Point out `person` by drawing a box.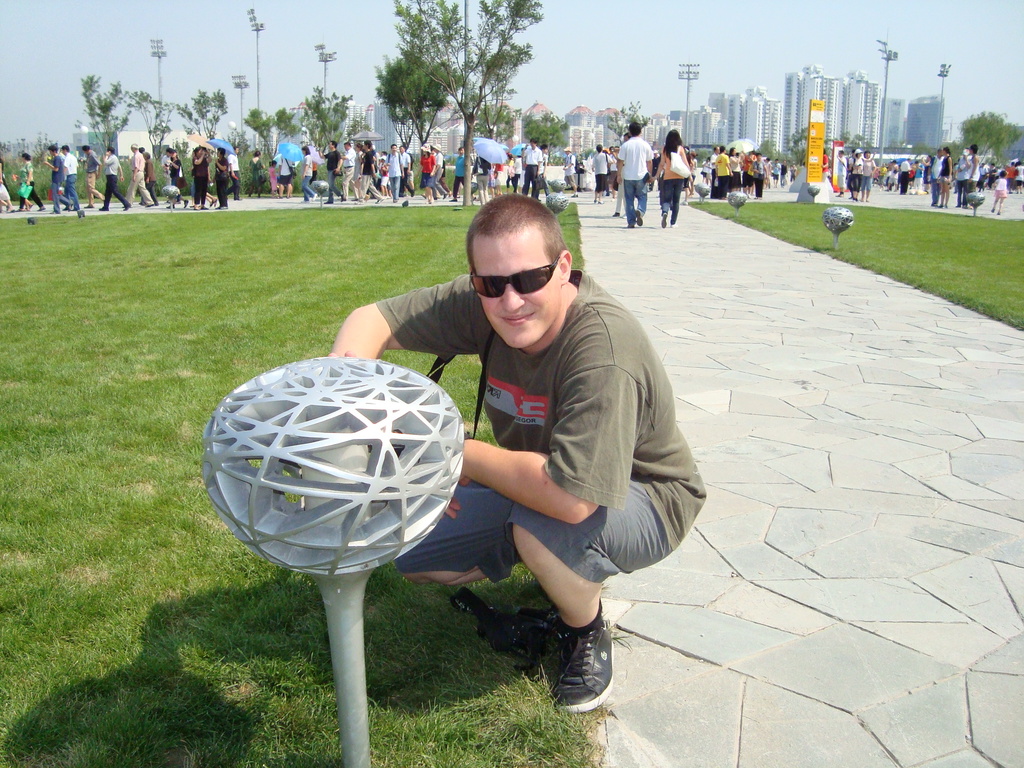
<box>616,122,653,229</box>.
